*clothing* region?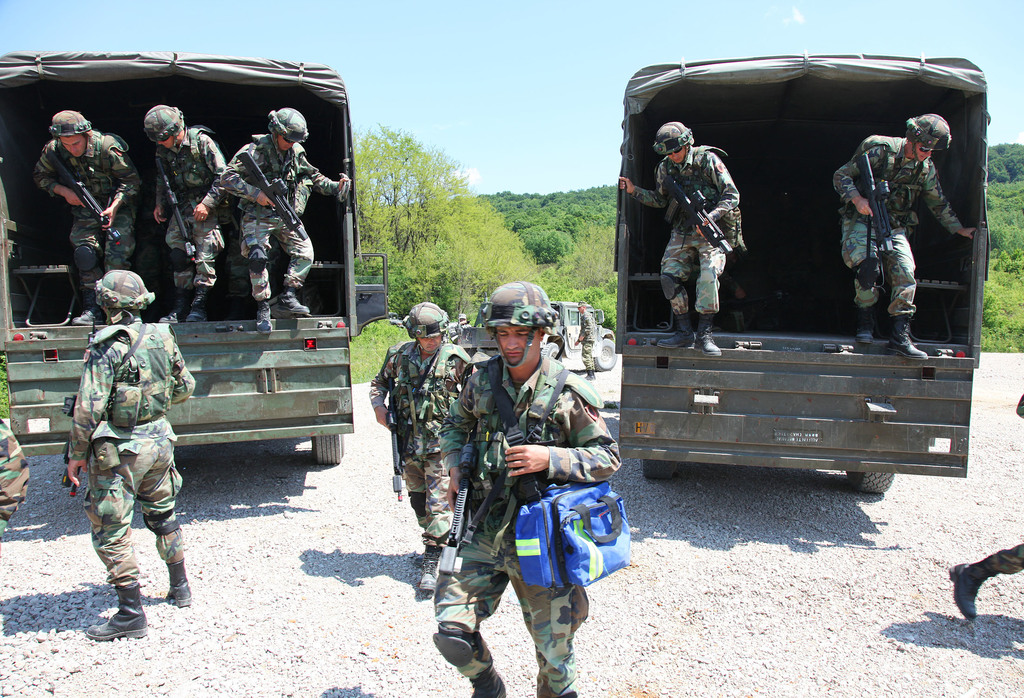
select_region(836, 131, 961, 332)
